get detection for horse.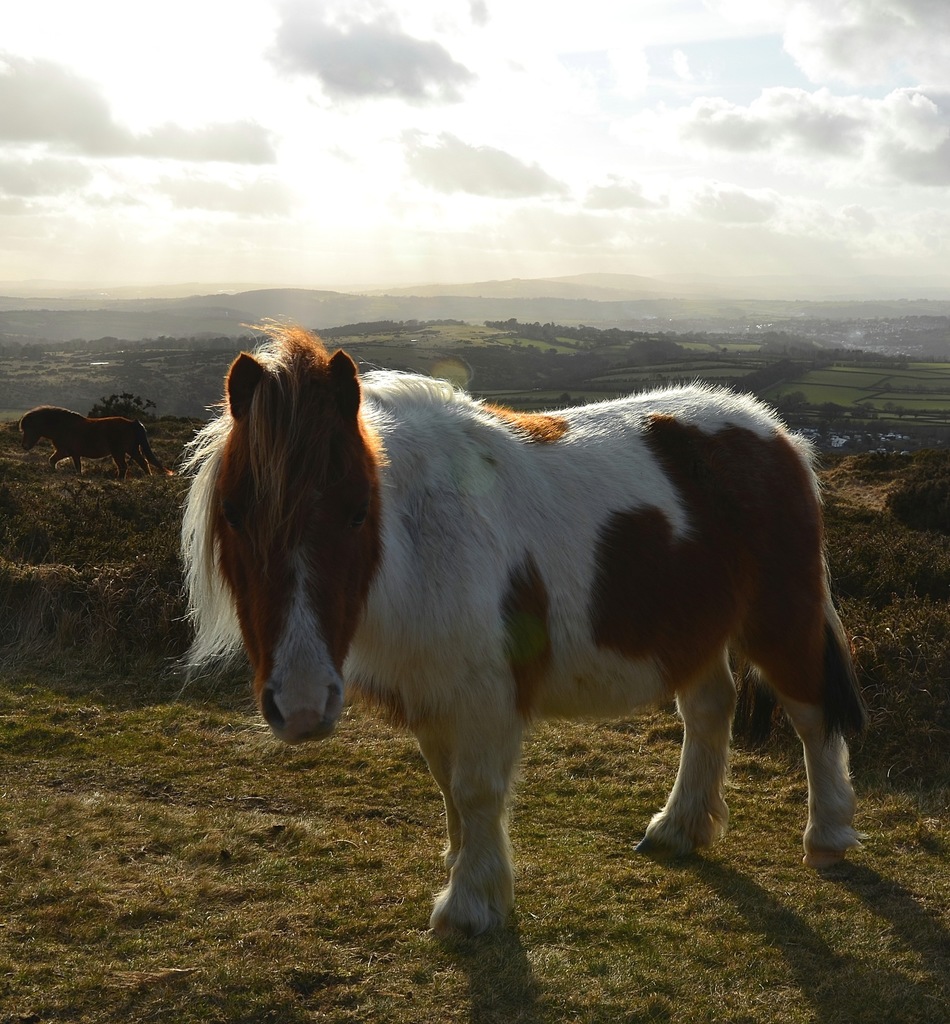
Detection: bbox=[177, 318, 871, 932].
